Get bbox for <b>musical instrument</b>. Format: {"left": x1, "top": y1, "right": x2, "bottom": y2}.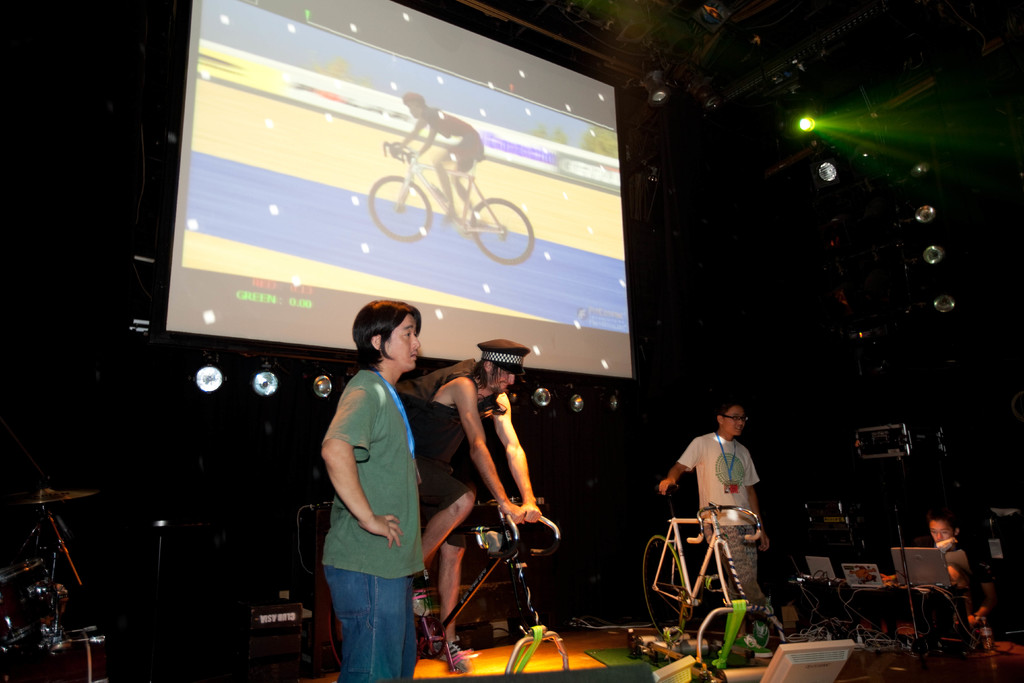
{"left": 11, "top": 489, "right": 98, "bottom": 504}.
